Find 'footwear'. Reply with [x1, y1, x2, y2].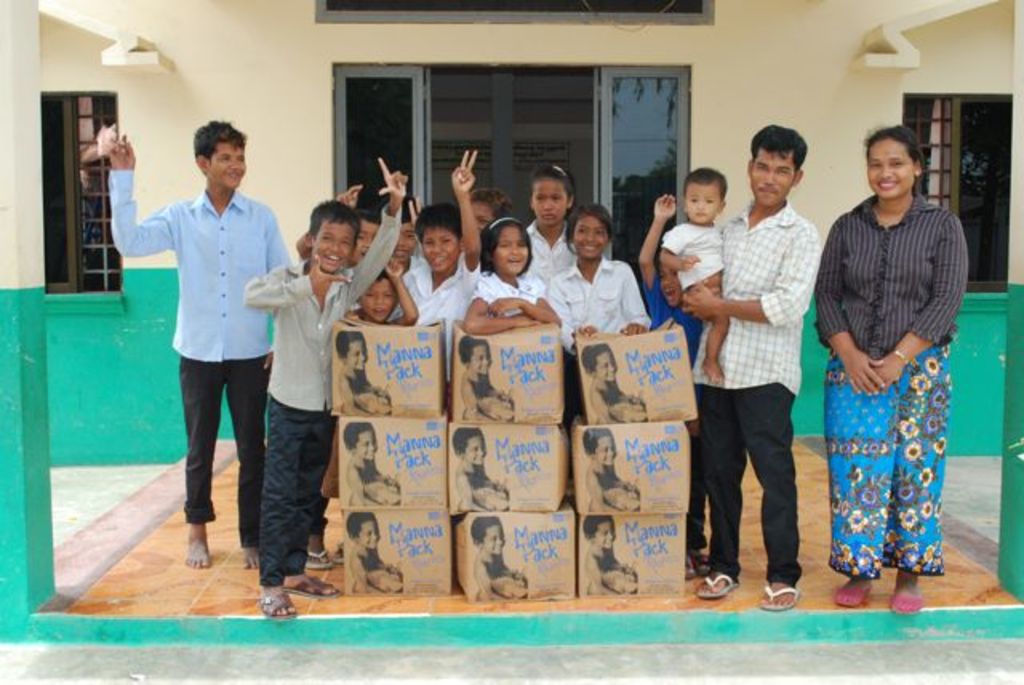
[258, 583, 294, 619].
